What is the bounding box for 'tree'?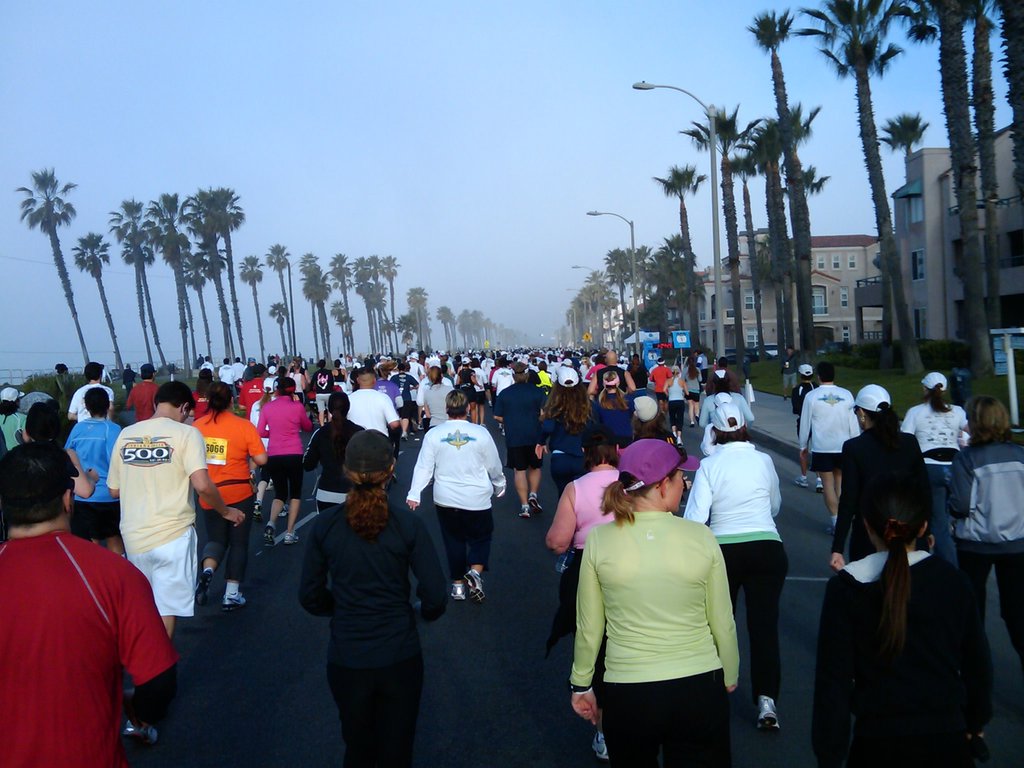
Rect(74, 232, 125, 373).
